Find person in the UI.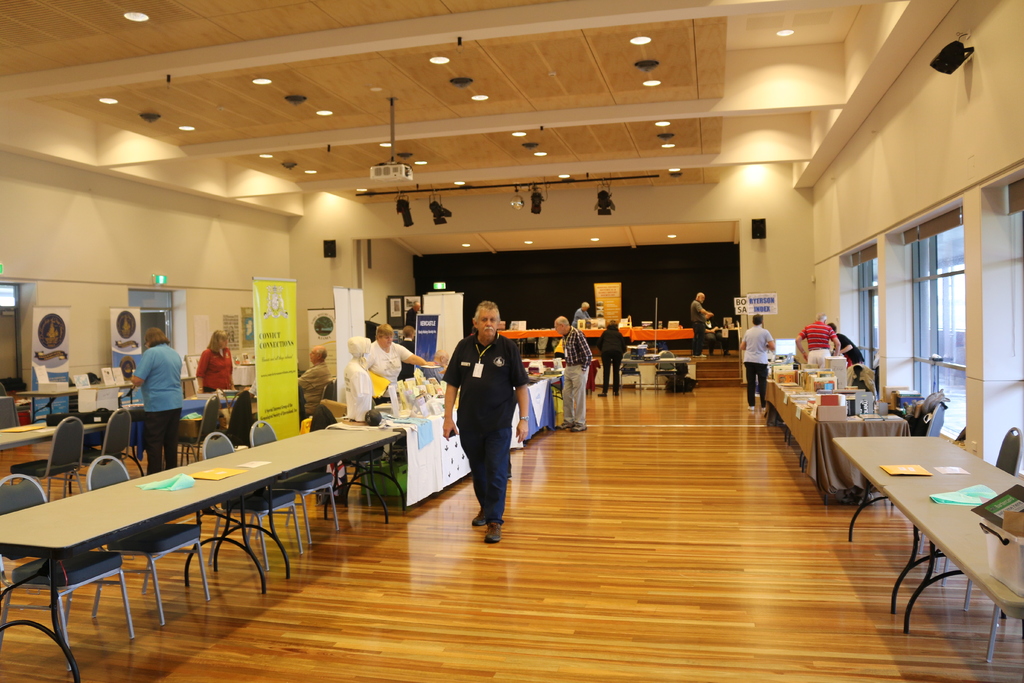
UI element at x1=557 y1=323 x2=590 y2=432.
